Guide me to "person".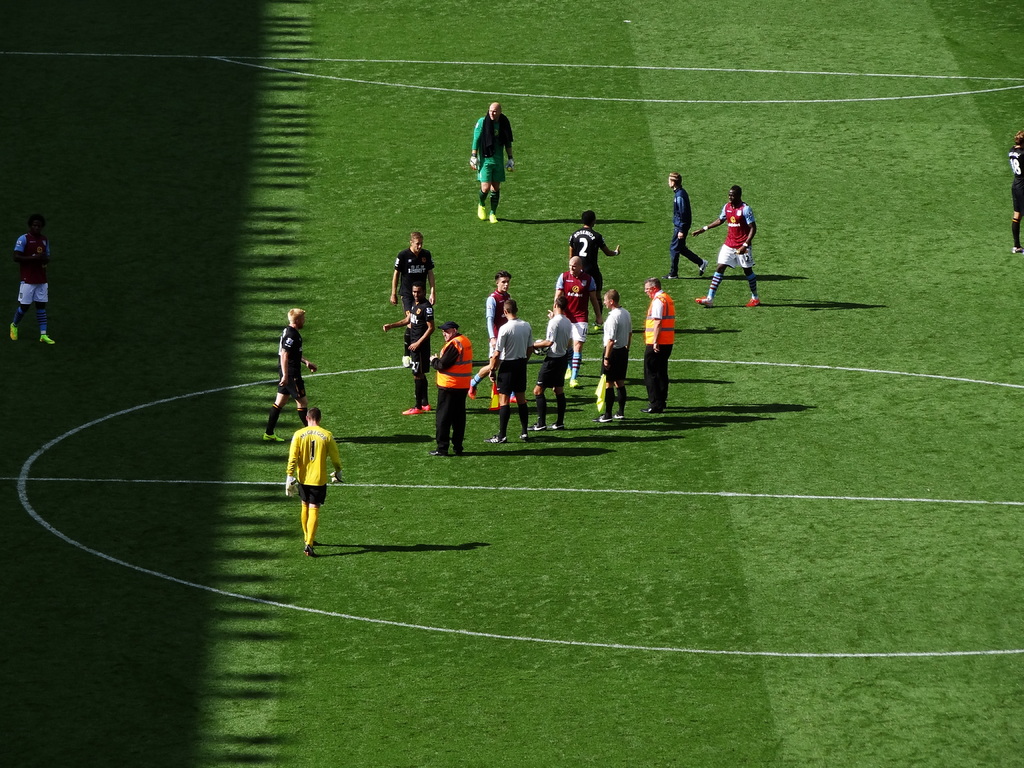
Guidance: 462/95/519/218.
